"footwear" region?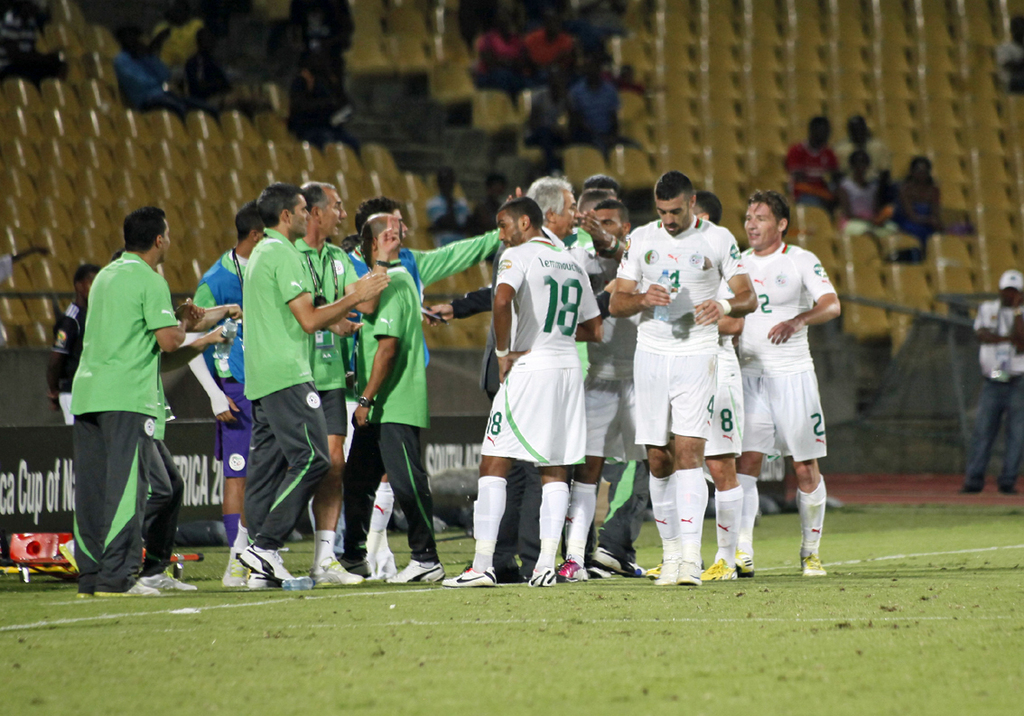
<region>371, 548, 401, 575</region>
